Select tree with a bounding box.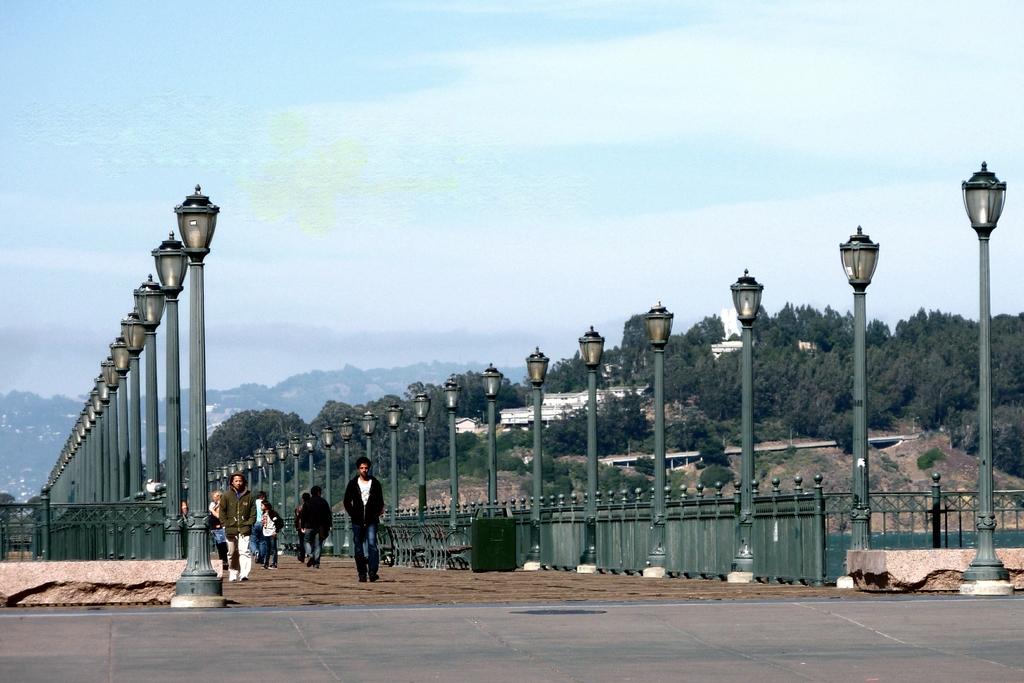
bbox(1002, 425, 1023, 481).
